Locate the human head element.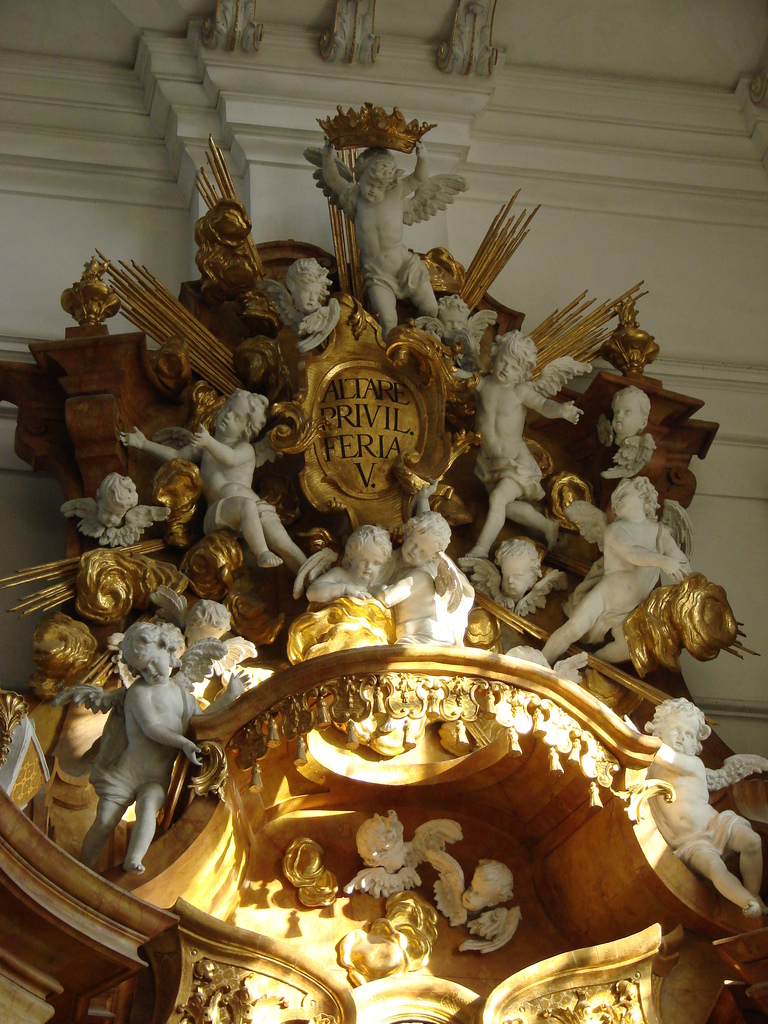
Element bbox: BBox(492, 538, 544, 599).
